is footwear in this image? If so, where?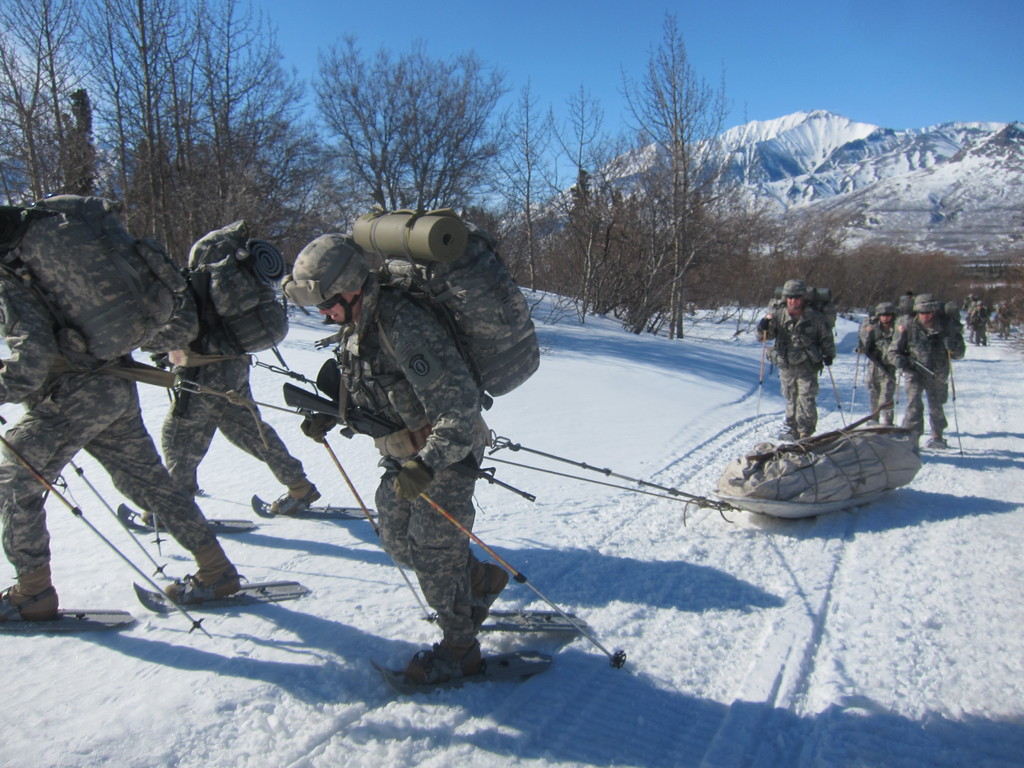
Yes, at (178, 566, 226, 595).
